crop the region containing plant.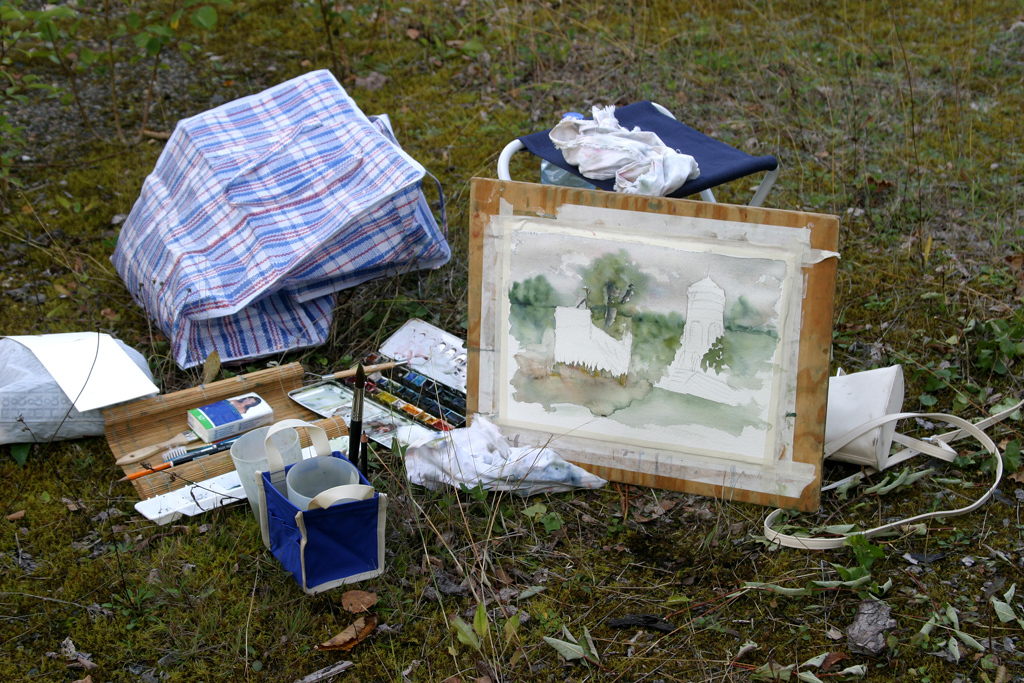
Crop region: (left=989, top=427, right=1021, bottom=479).
